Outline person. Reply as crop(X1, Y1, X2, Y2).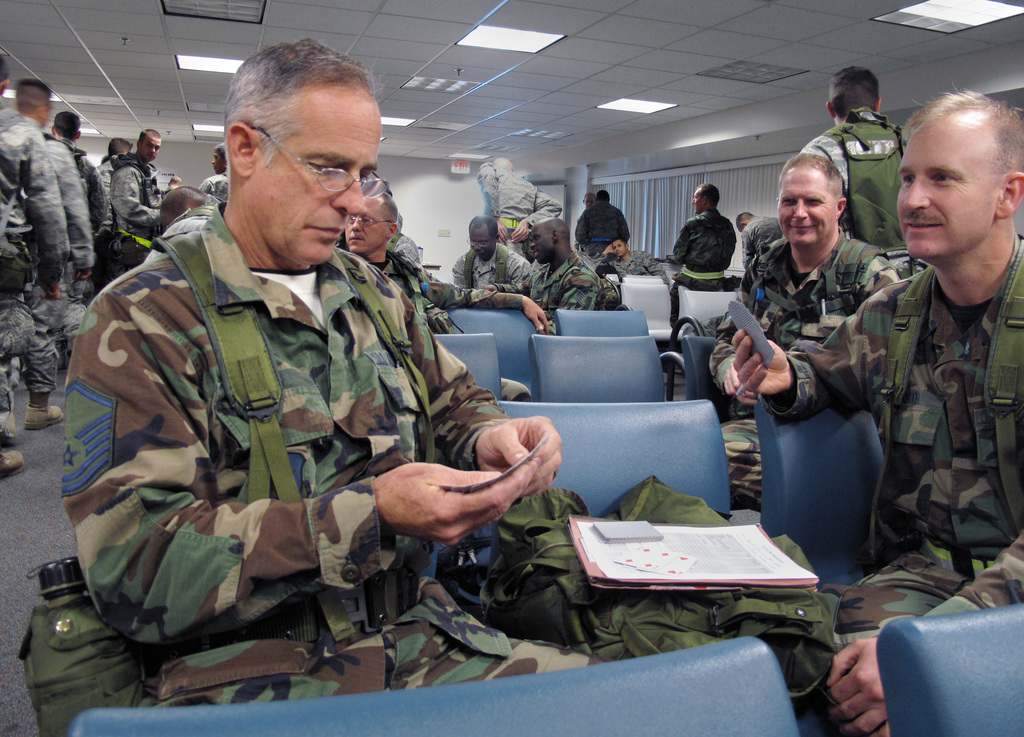
crop(804, 67, 908, 252).
